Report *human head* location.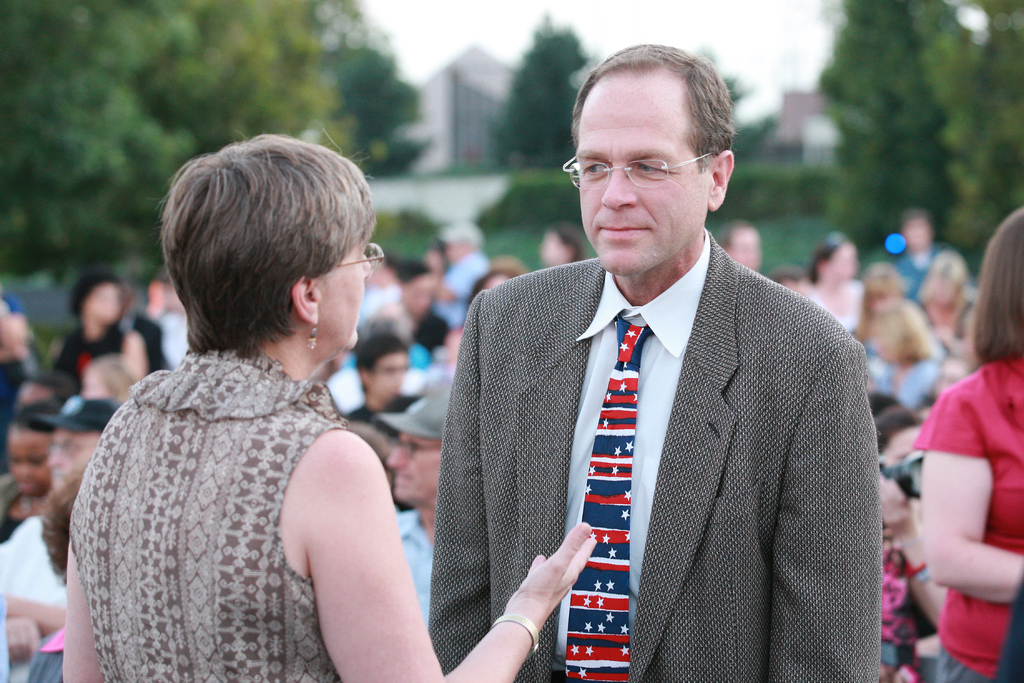
Report: select_region(565, 45, 744, 256).
